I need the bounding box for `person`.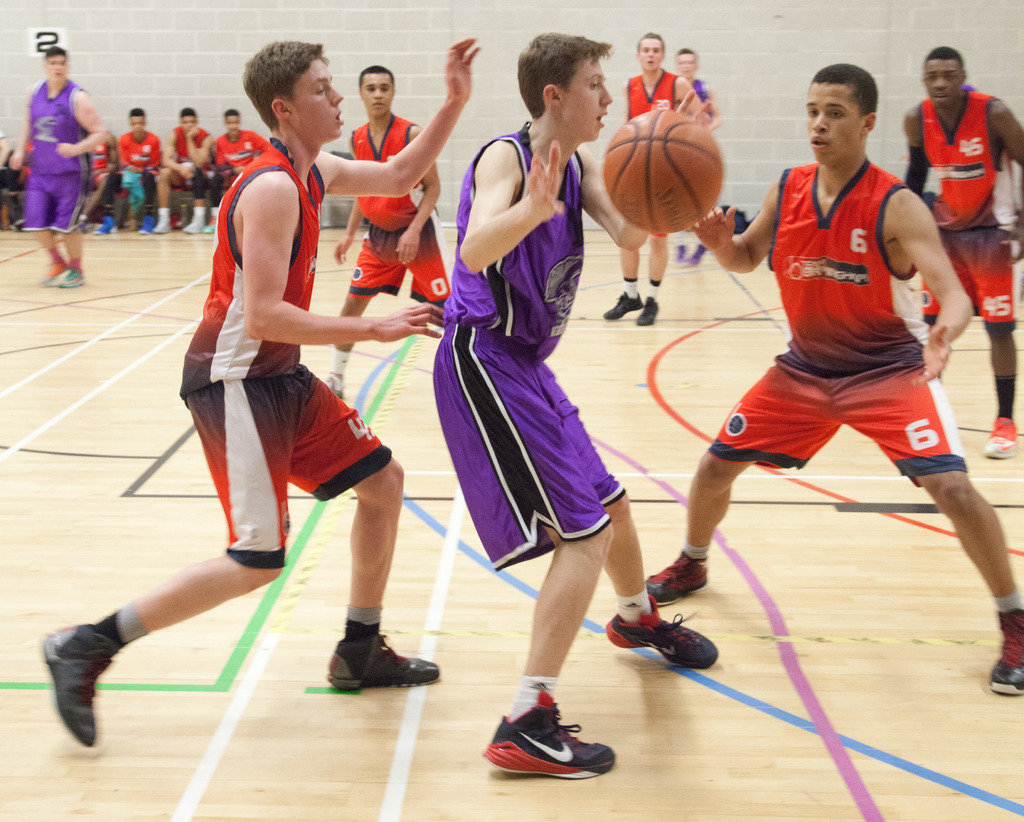
Here it is: x1=13 y1=44 x2=112 y2=292.
